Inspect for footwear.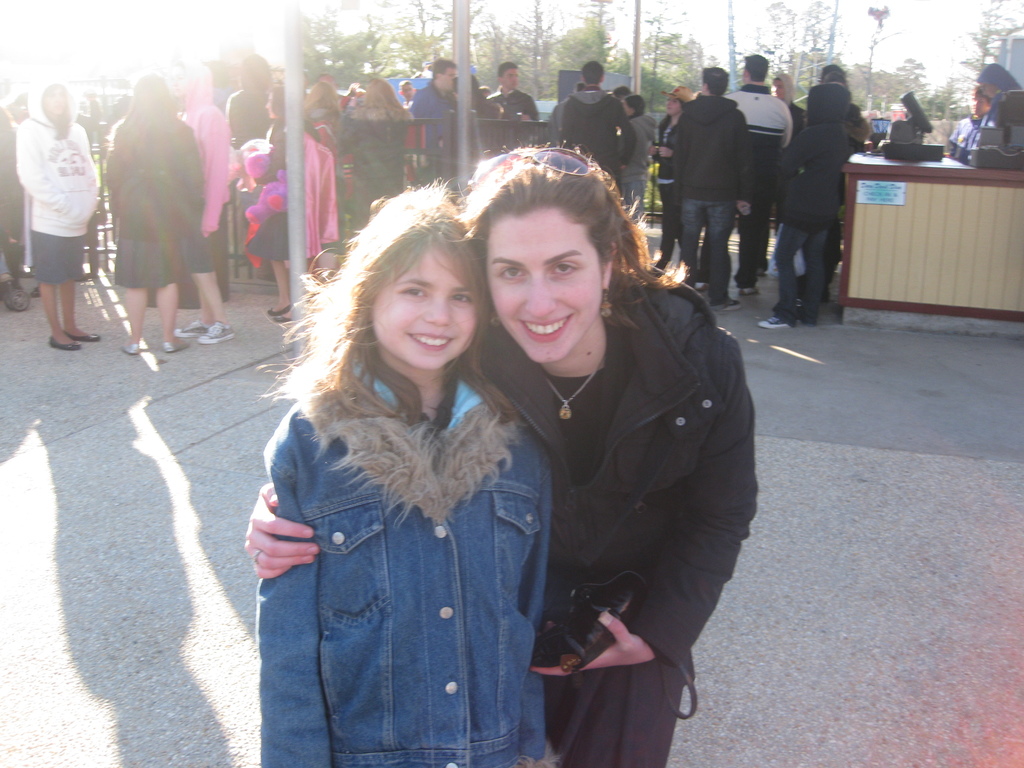
Inspection: bbox=(51, 335, 81, 349).
